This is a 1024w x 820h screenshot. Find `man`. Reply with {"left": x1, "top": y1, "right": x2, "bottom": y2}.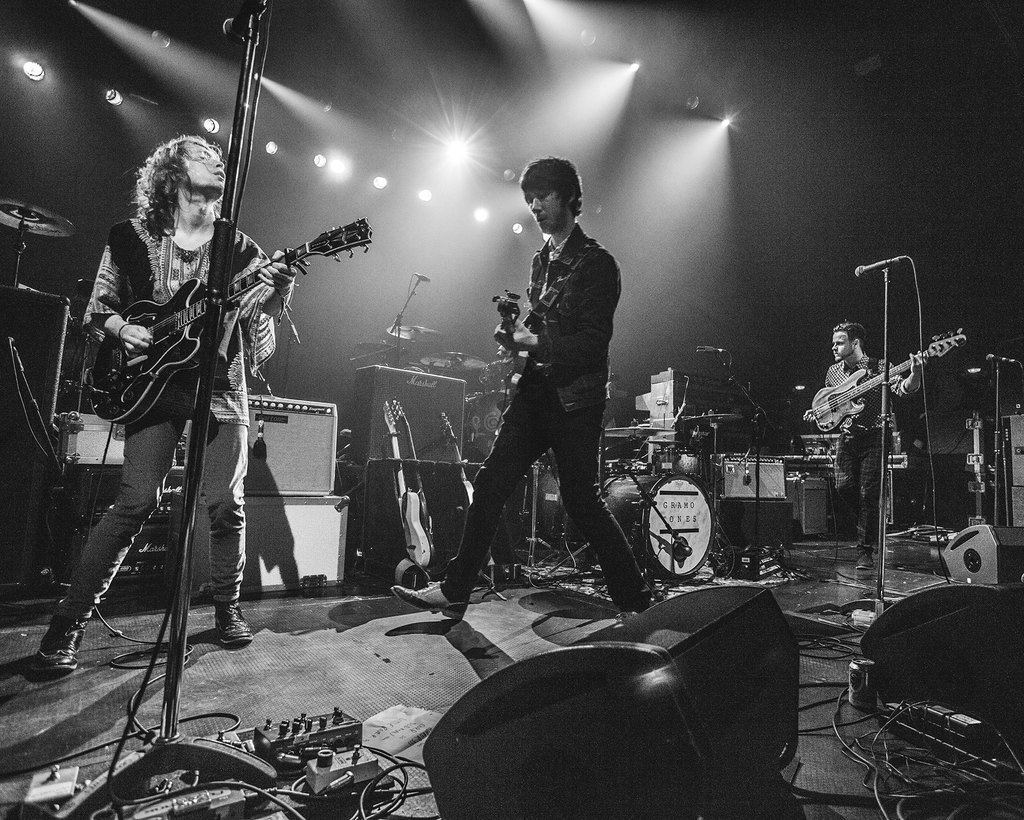
{"left": 31, "top": 129, "right": 301, "bottom": 675}.
